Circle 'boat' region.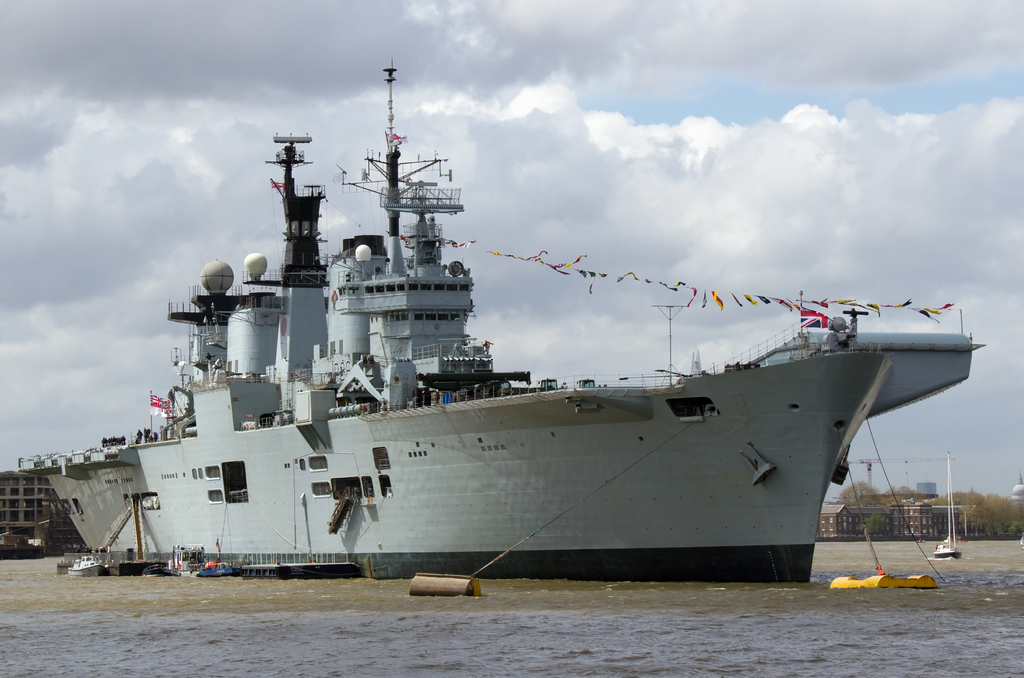
Region: {"left": 71, "top": 549, "right": 105, "bottom": 580}.
